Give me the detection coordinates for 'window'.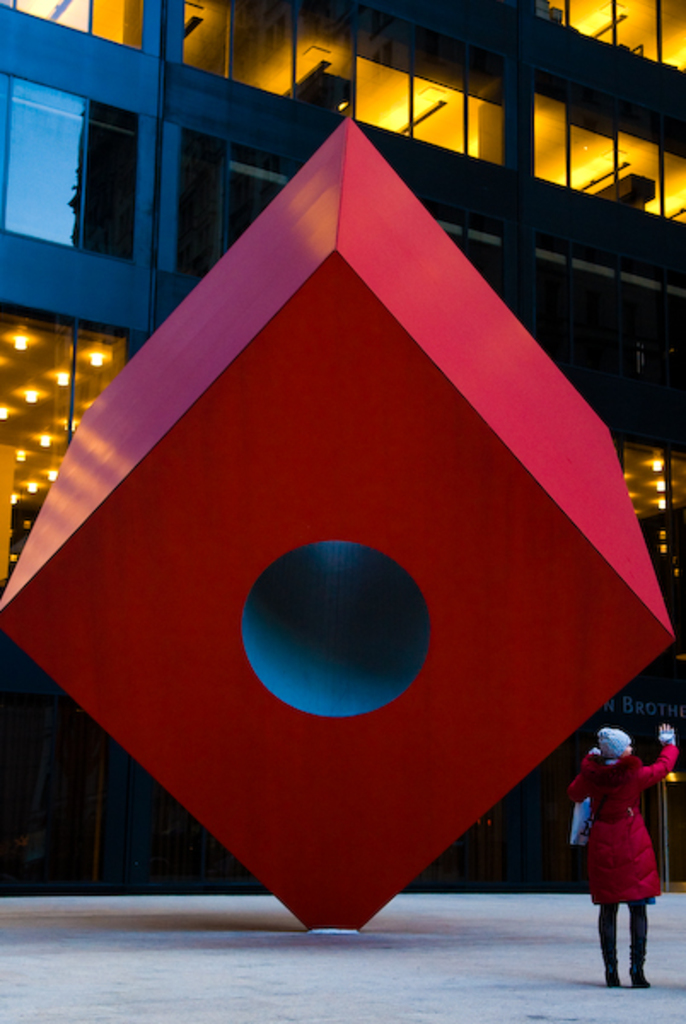
Rect(5, 0, 147, 46).
